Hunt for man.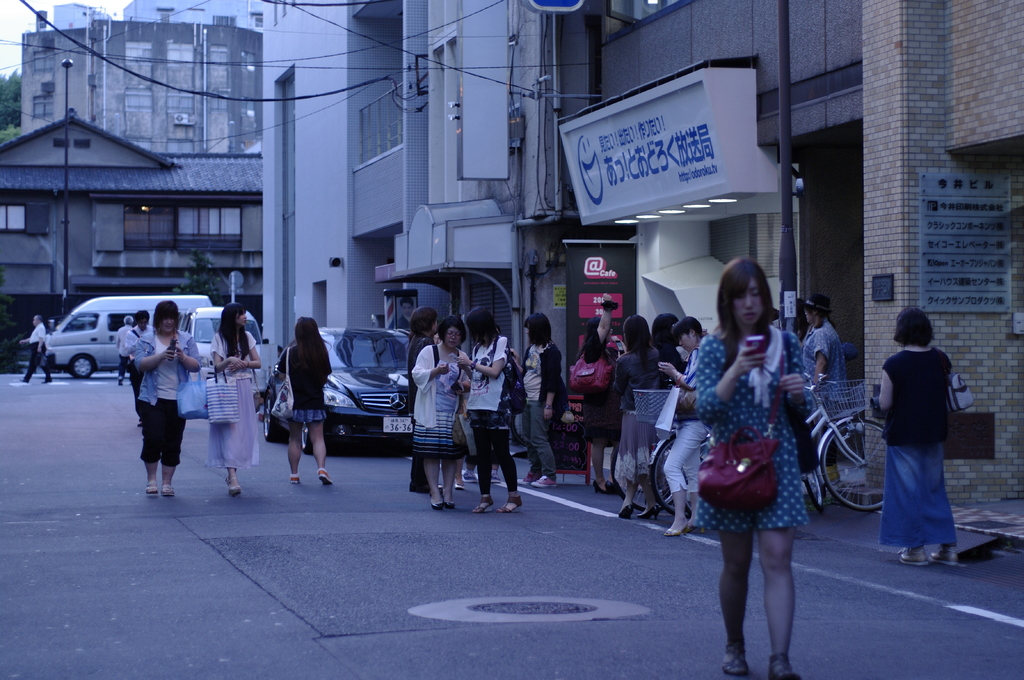
Hunted down at [x1=15, y1=311, x2=61, y2=383].
